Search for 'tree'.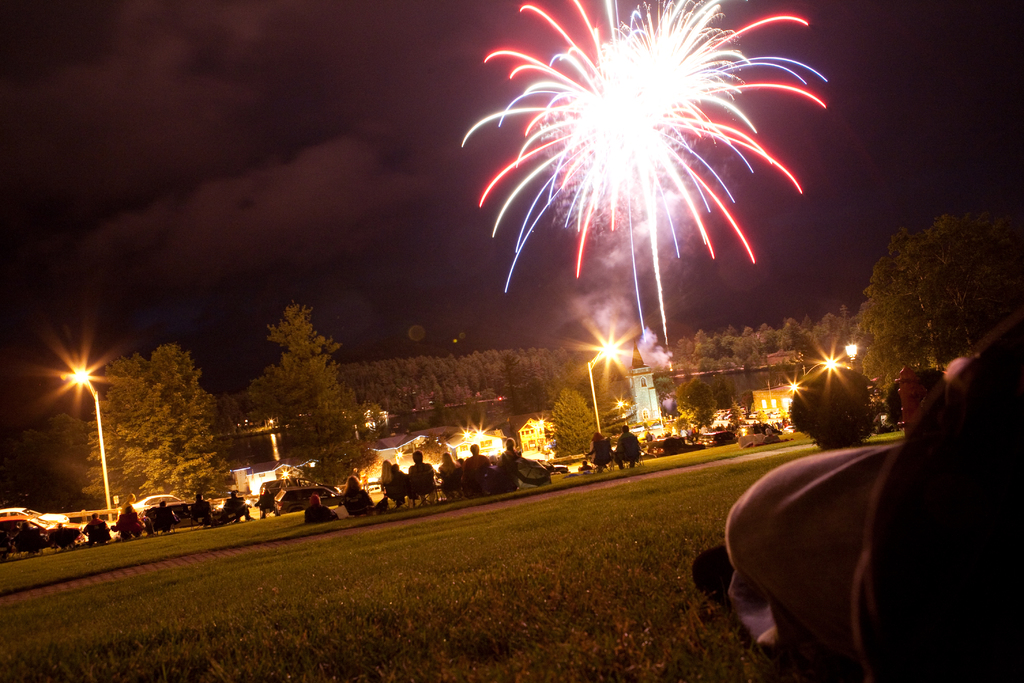
Found at BBox(95, 319, 217, 512).
